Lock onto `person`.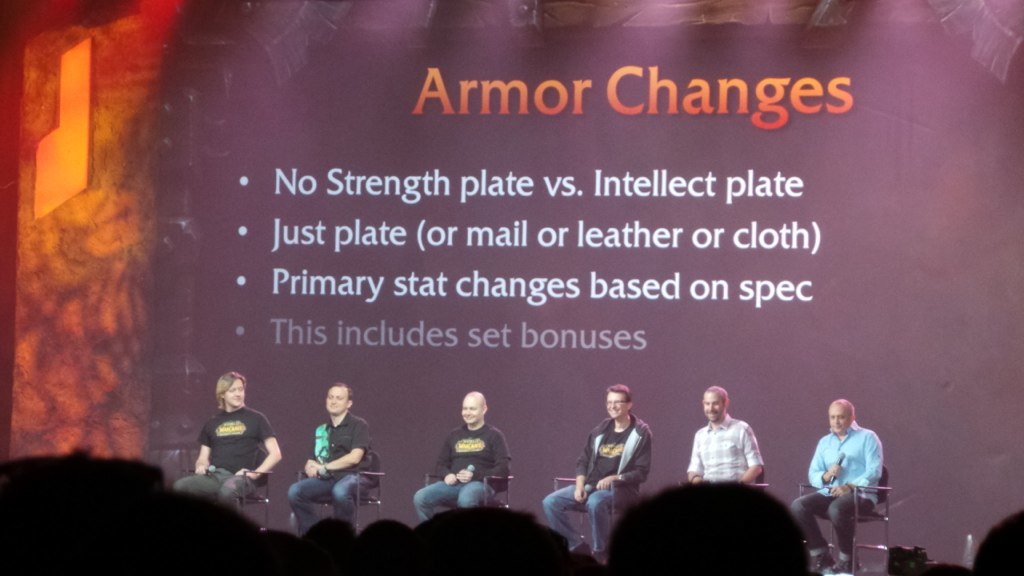
Locked: left=405, top=389, right=509, bottom=527.
